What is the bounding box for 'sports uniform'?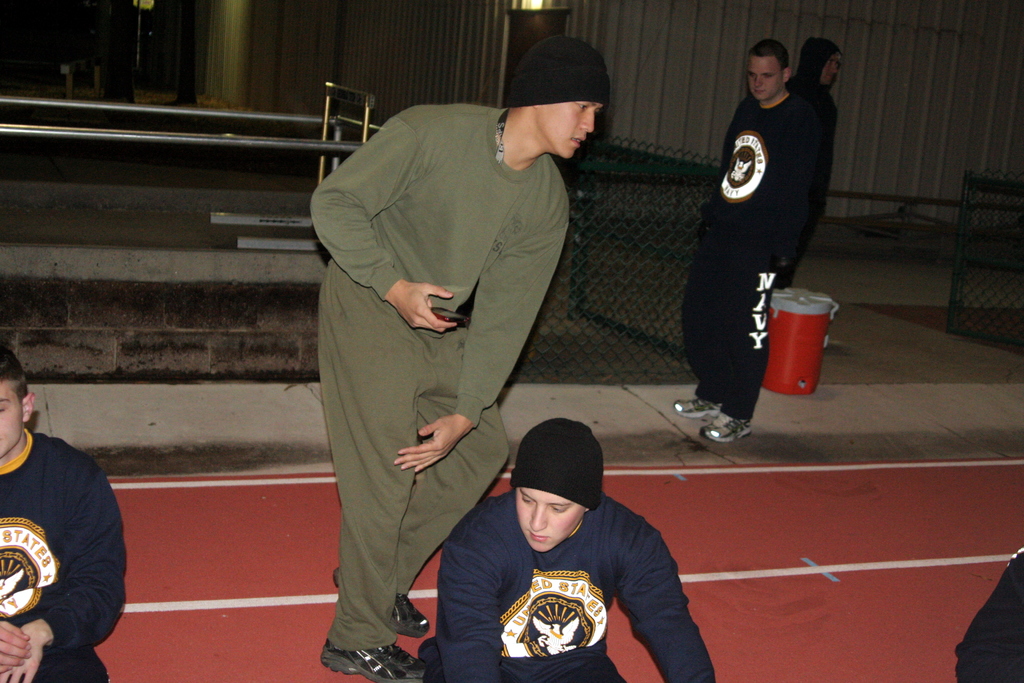
select_region(0, 418, 129, 682).
